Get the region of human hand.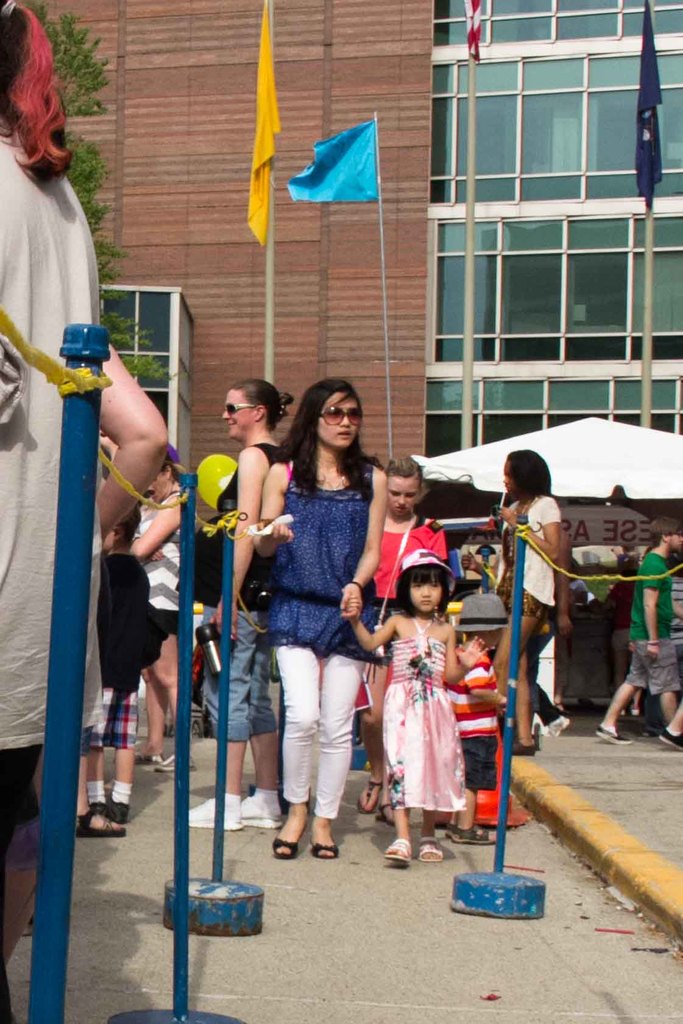
pyautogui.locateOnScreen(146, 548, 165, 566).
